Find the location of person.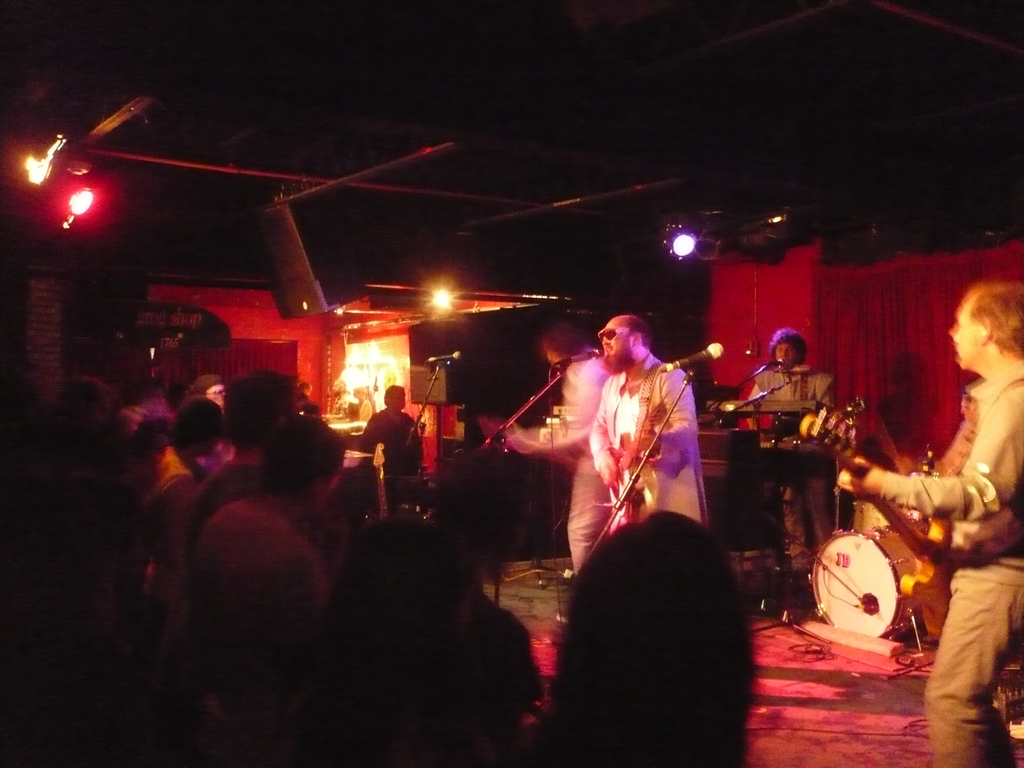
Location: 365,383,431,495.
